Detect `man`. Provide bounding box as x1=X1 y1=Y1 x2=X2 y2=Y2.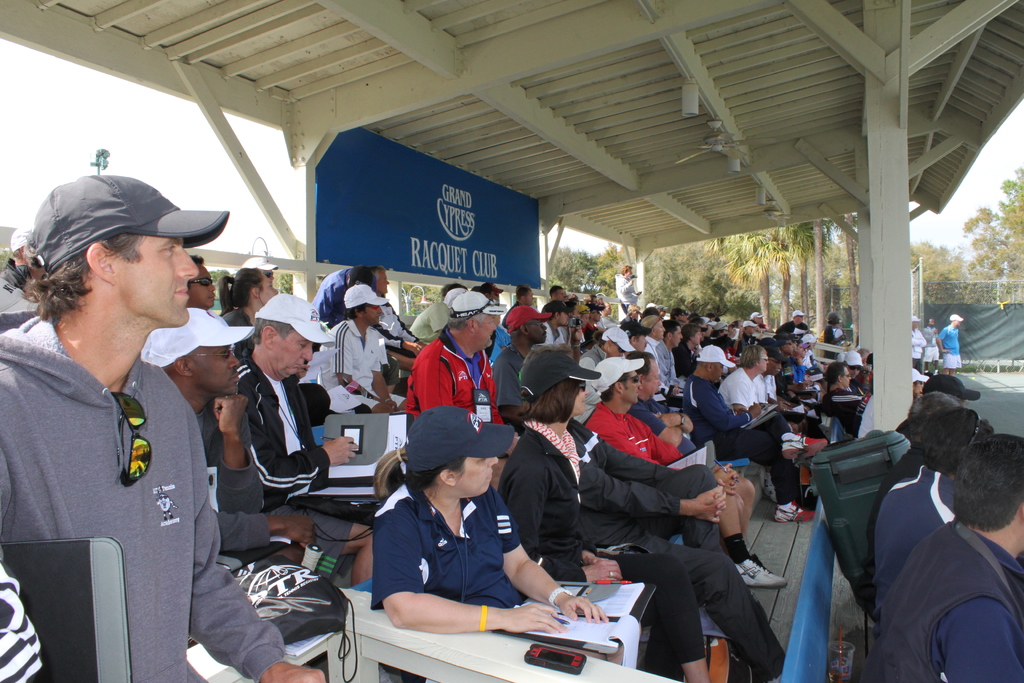
x1=648 y1=320 x2=689 y2=403.
